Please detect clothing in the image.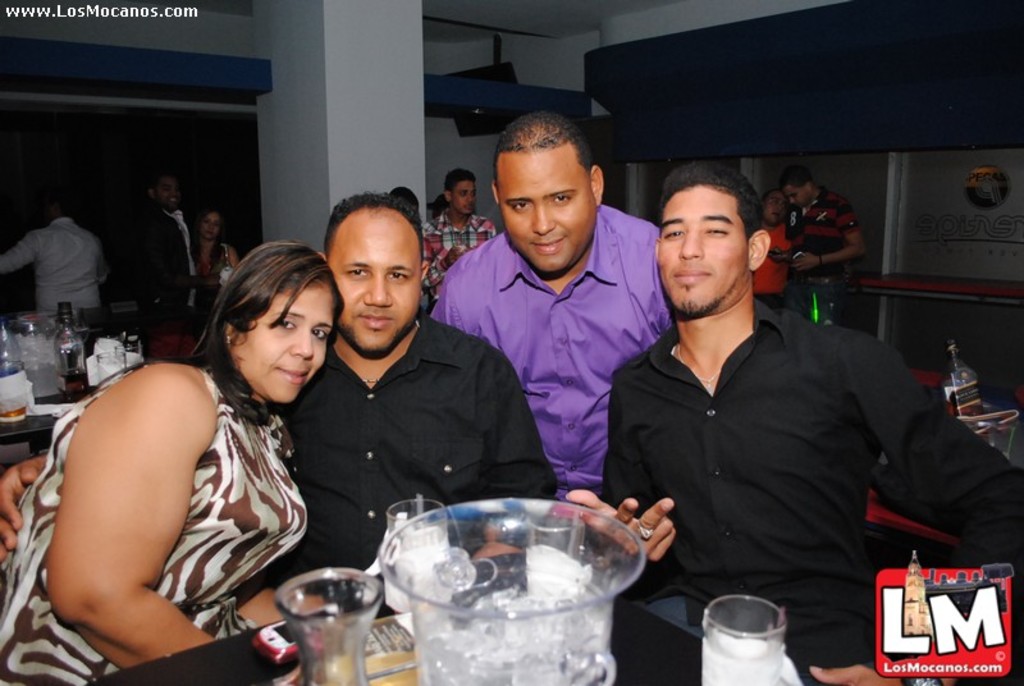
<bbox>417, 210, 493, 282</bbox>.
